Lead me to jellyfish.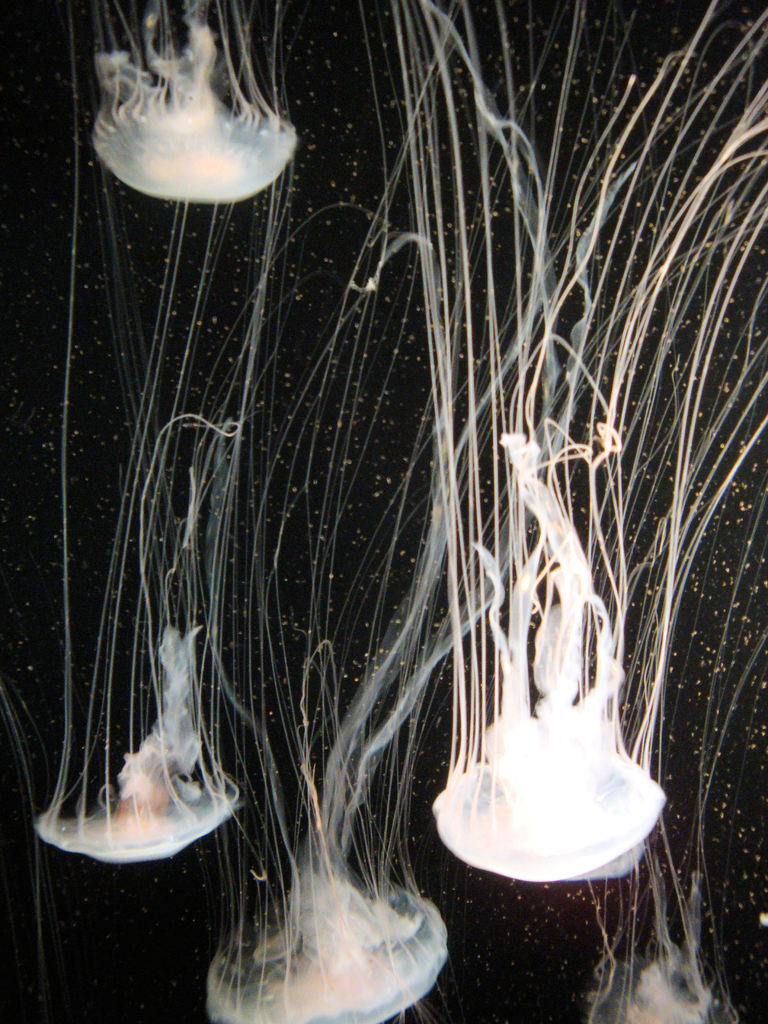
Lead to [359, 0, 767, 889].
